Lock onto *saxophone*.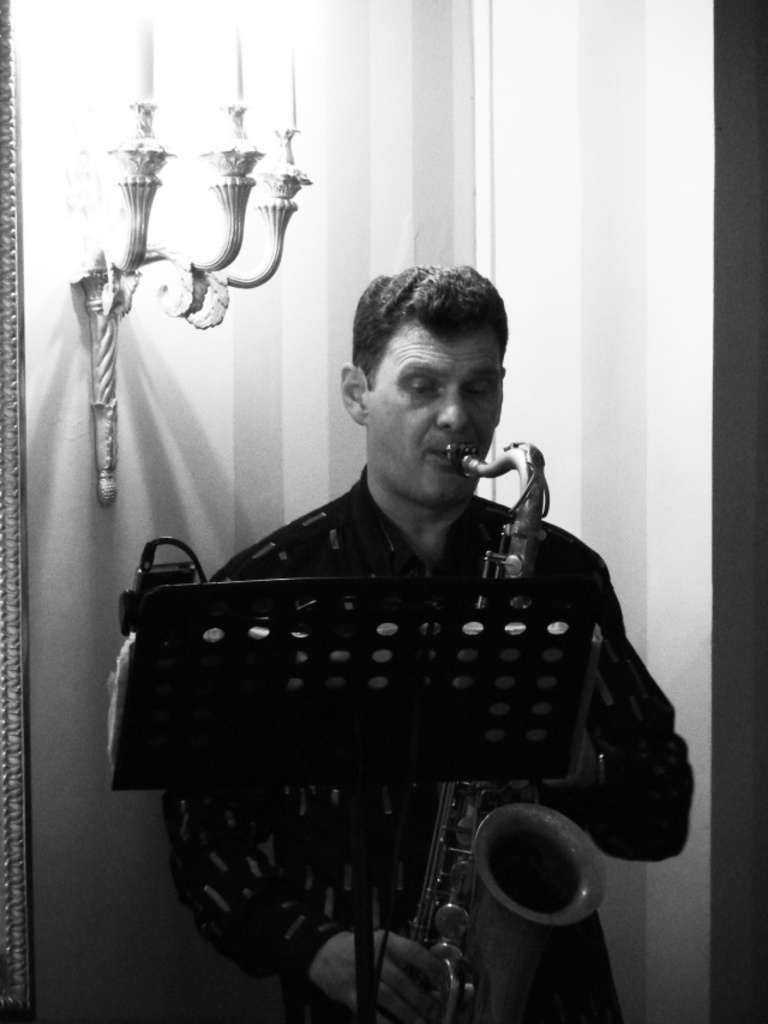
Locked: (left=400, top=439, right=605, bottom=1023).
